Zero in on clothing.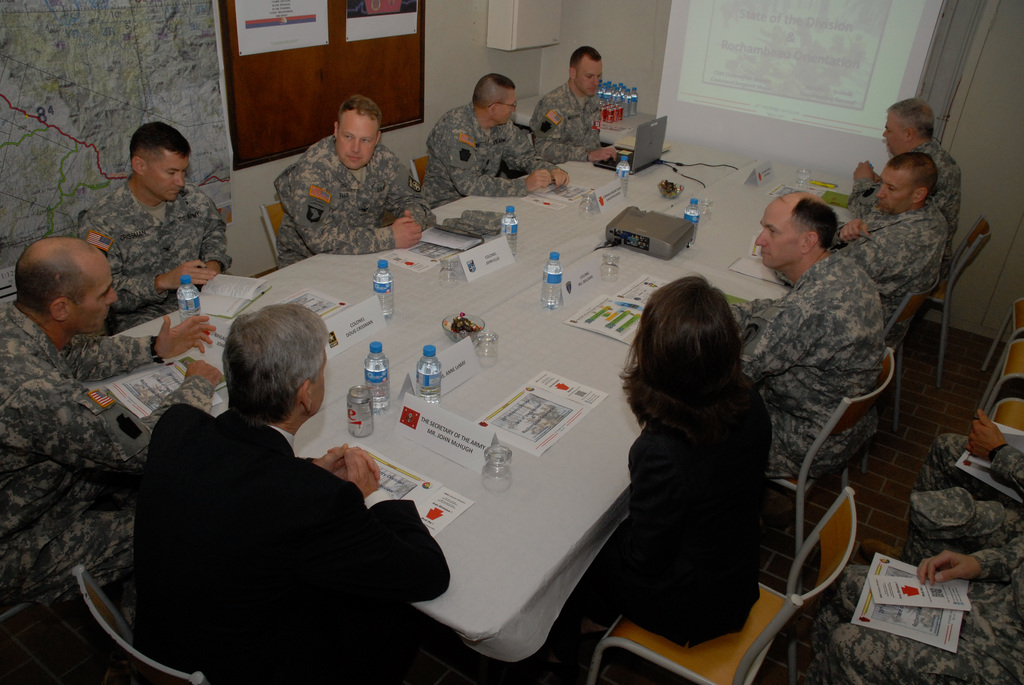
Zeroed in: x1=573, y1=372, x2=774, y2=644.
